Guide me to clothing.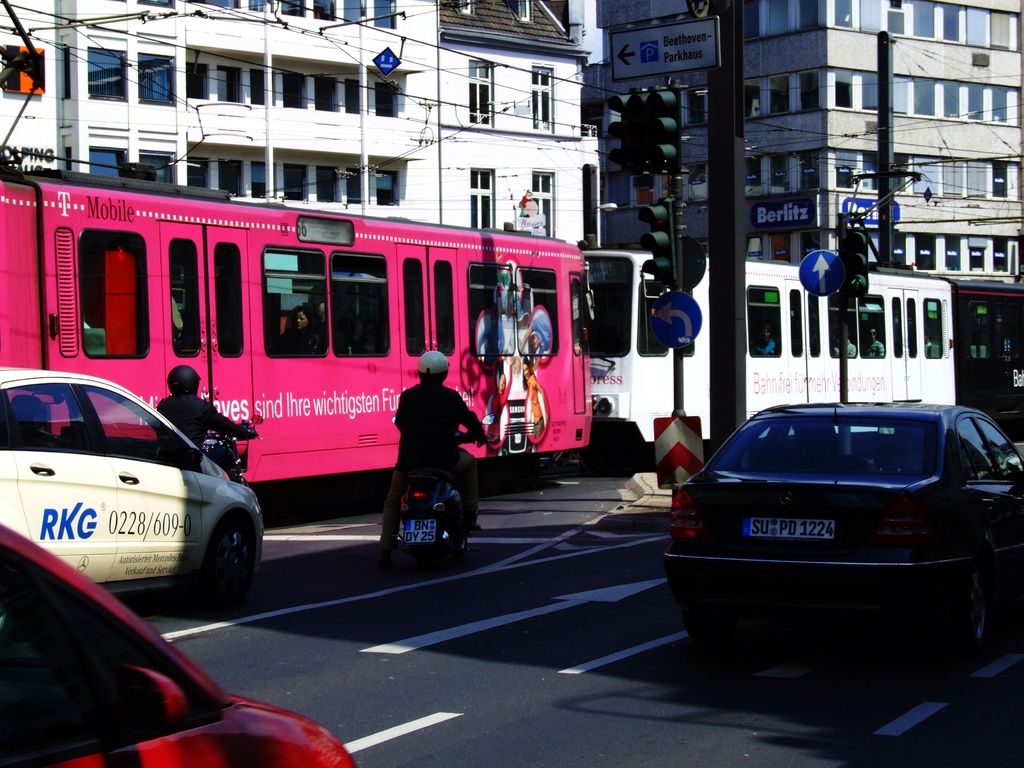
Guidance: bbox=[151, 401, 252, 447].
